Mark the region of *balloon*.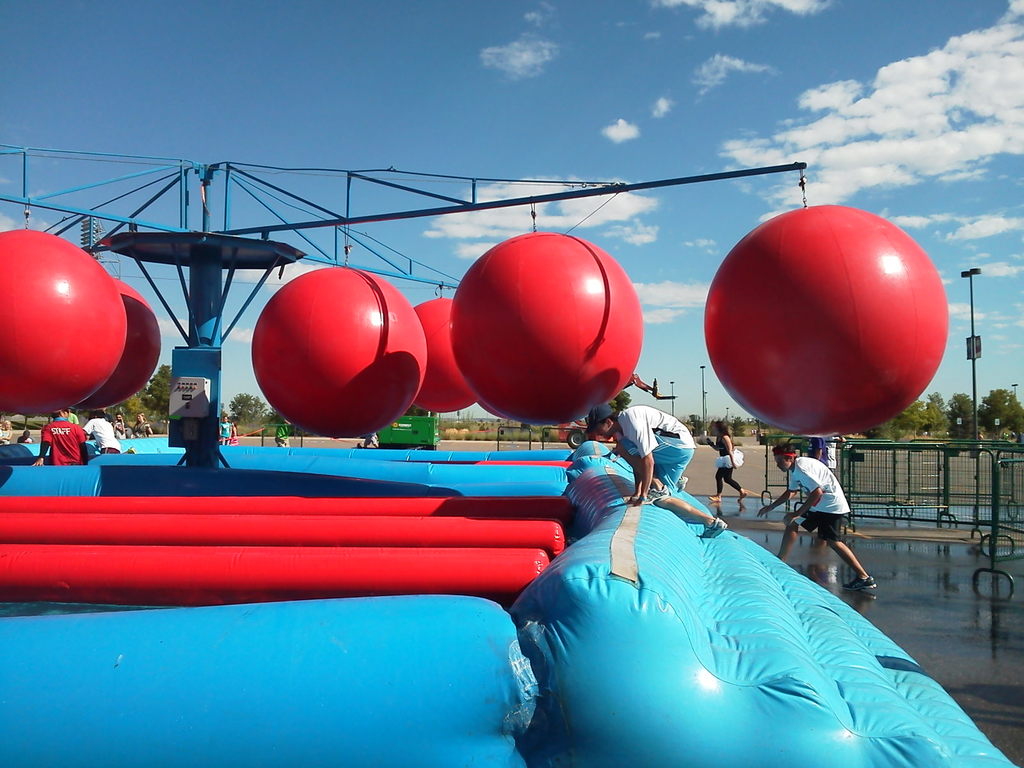
Region: (72, 278, 165, 413).
